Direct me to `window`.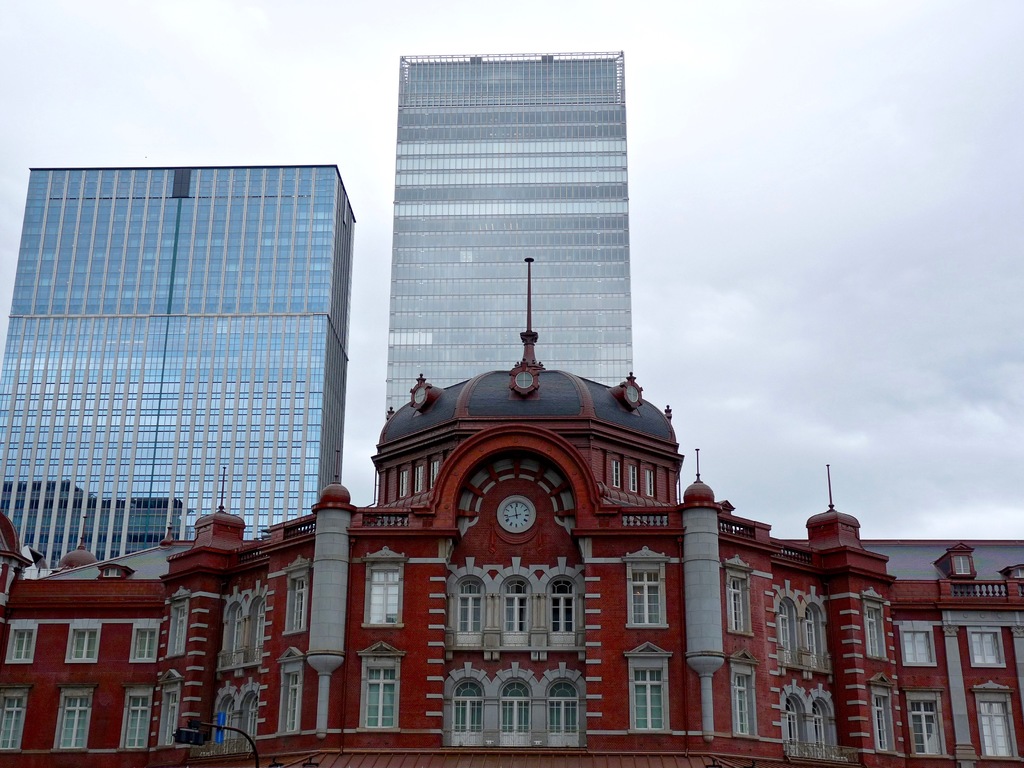
Direction: bbox(808, 692, 848, 755).
